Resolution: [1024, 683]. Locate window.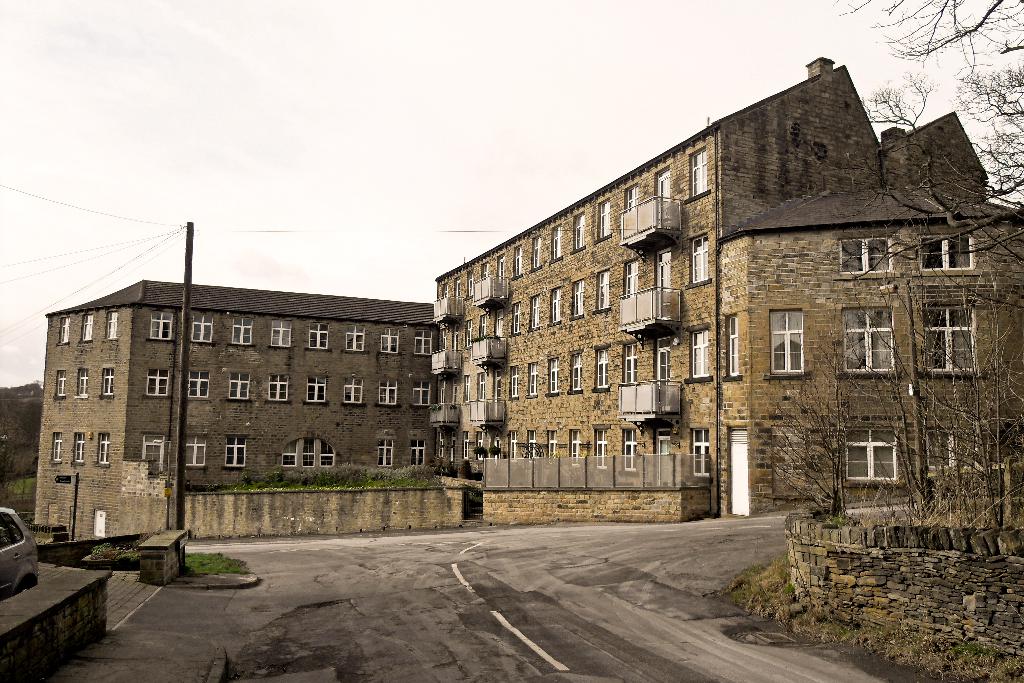
box=[436, 432, 445, 458].
